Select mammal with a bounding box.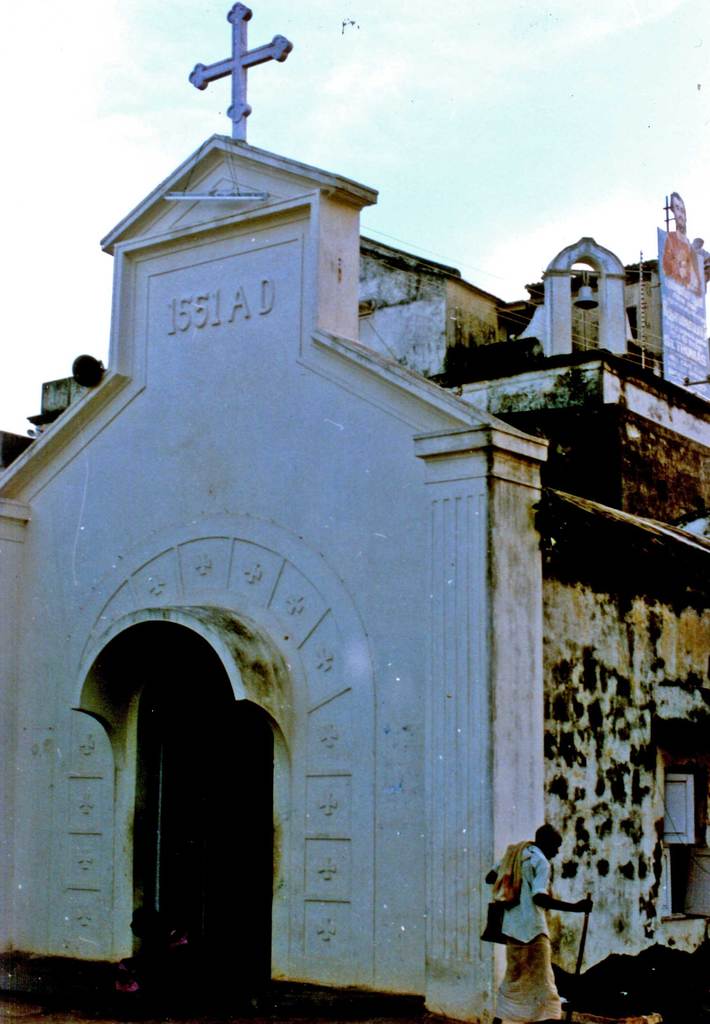
(479,825,596,984).
